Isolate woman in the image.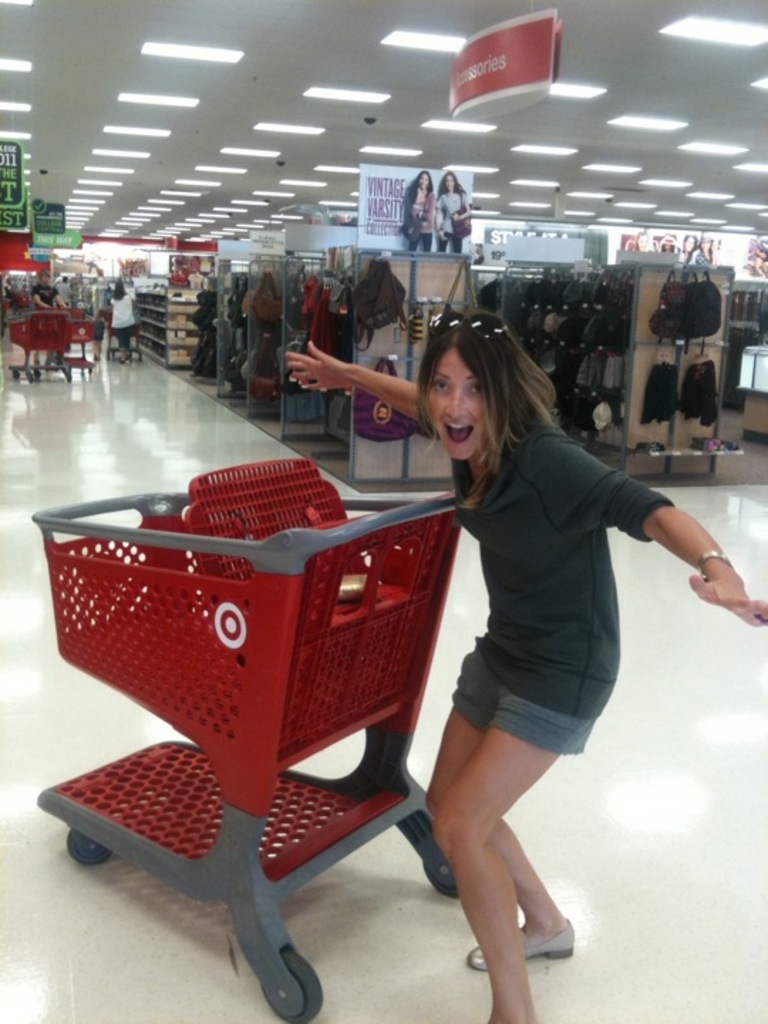
Isolated region: crop(695, 233, 714, 265).
